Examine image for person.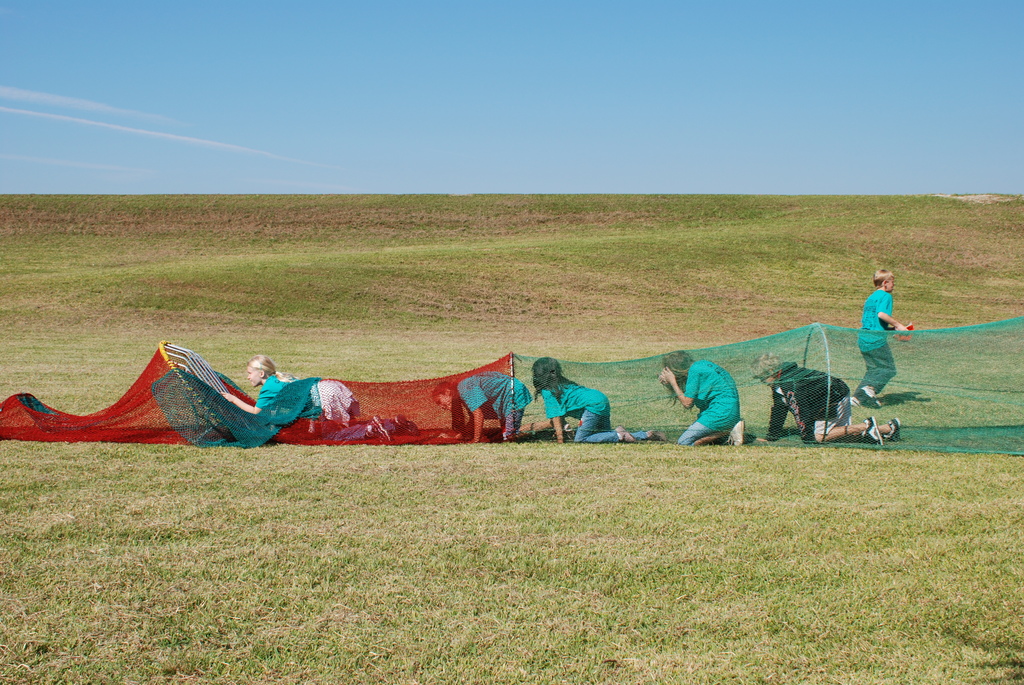
Examination result: rect(756, 348, 904, 448).
